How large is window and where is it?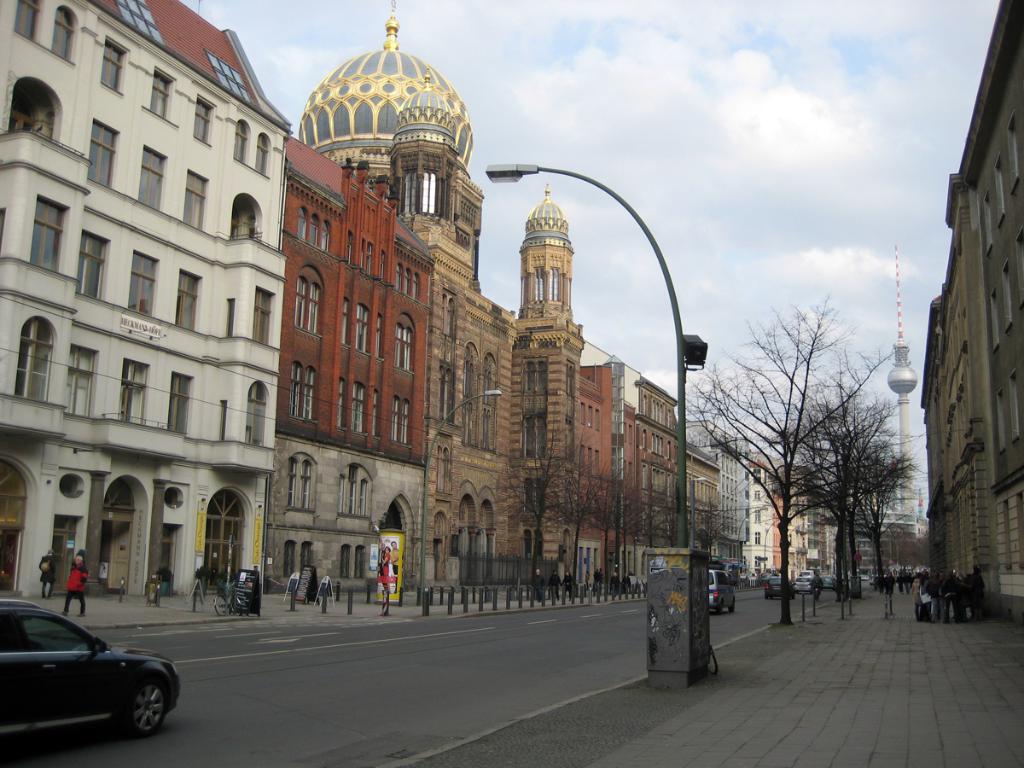
Bounding box: bbox=(253, 134, 267, 172).
